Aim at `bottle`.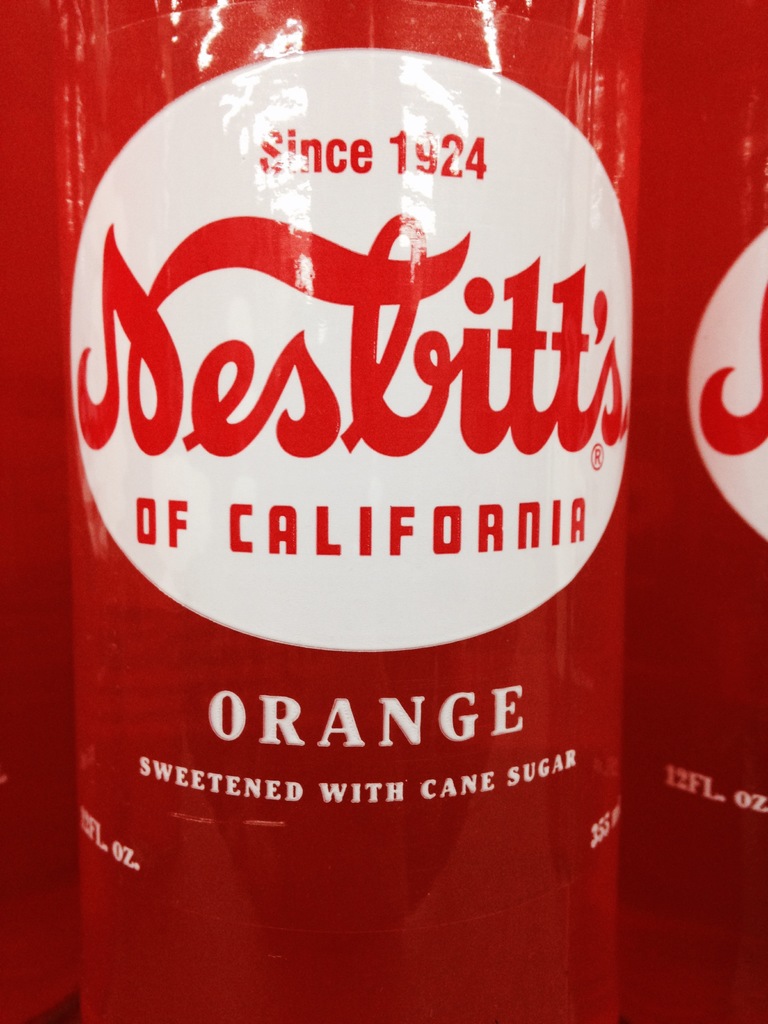
Aimed at detection(67, 0, 623, 1023).
